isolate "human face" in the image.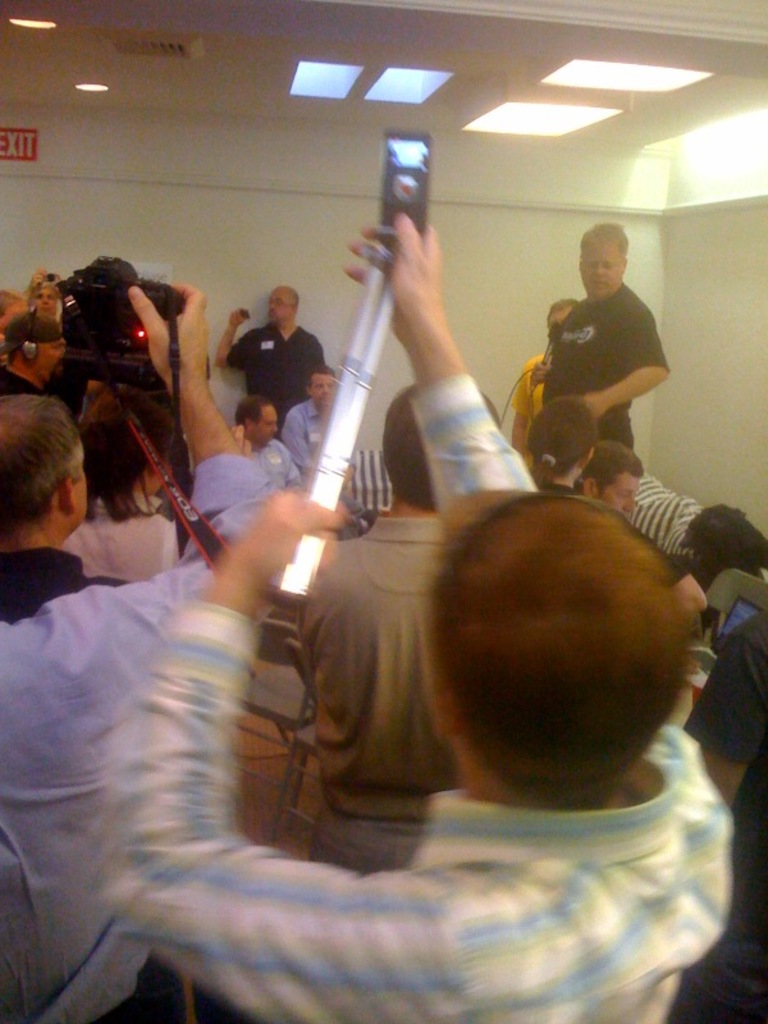
Isolated region: {"x1": 278, "y1": 296, "x2": 284, "y2": 316}.
